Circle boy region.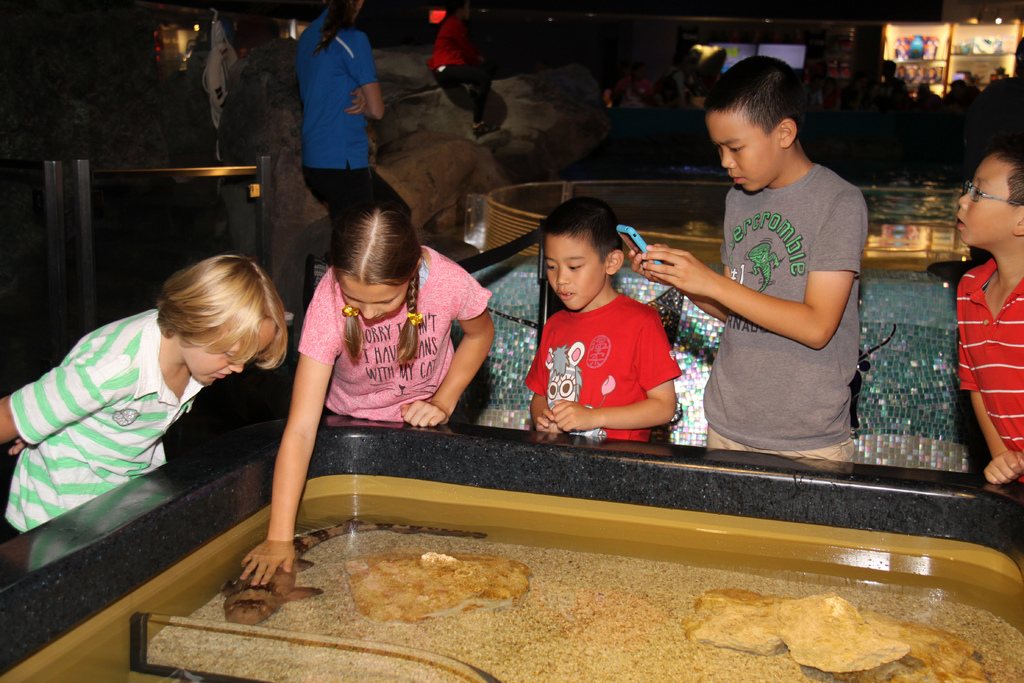
Region: [950, 135, 1023, 486].
